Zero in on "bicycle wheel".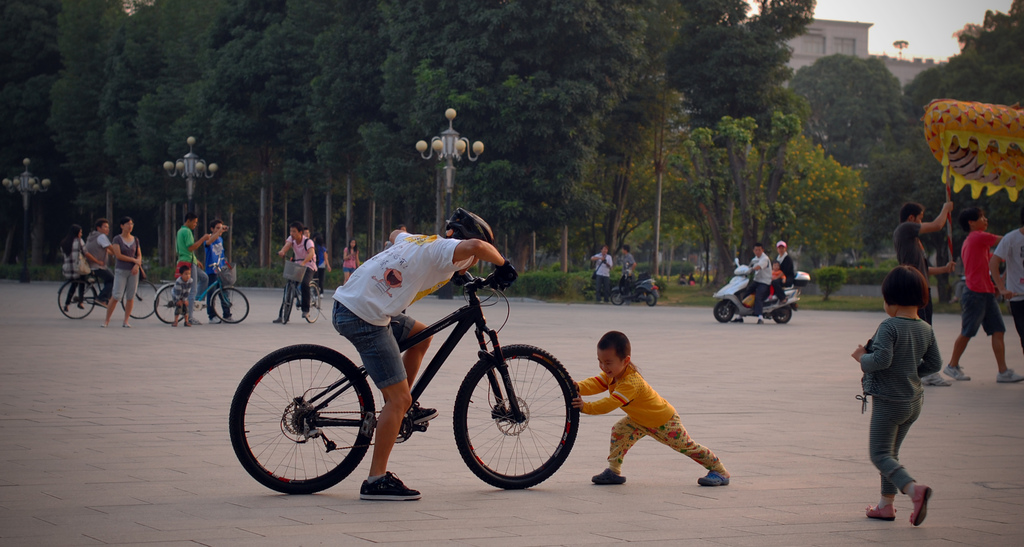
Zeroed in: [left=211, top=283, right=248, bottom=324].
